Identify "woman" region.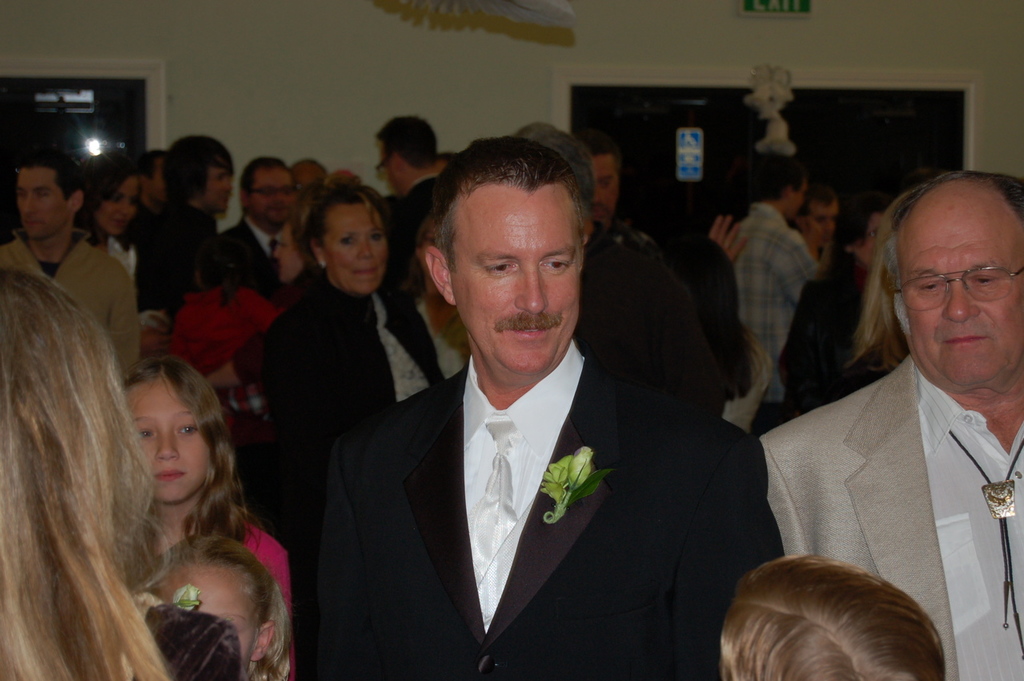
Region: pyautogui.locateOnScreen(262, 183, 444, 472).
